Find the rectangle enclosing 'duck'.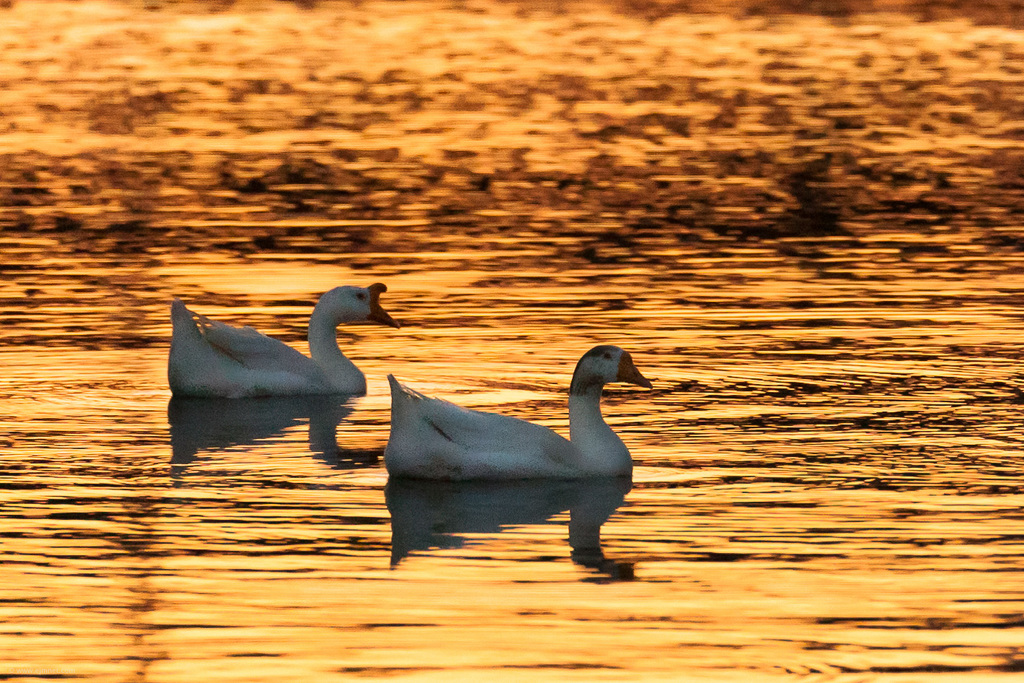
170,277,405,410.
